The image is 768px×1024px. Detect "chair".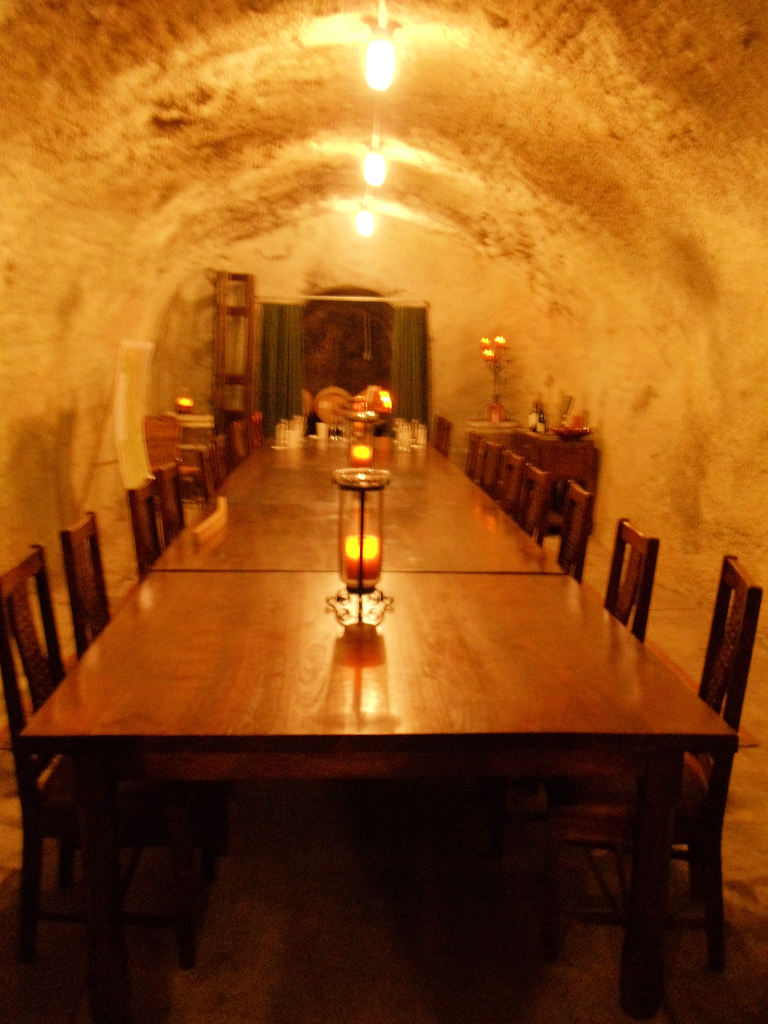
Detection: bbox=[464, 433, 488, 487].
